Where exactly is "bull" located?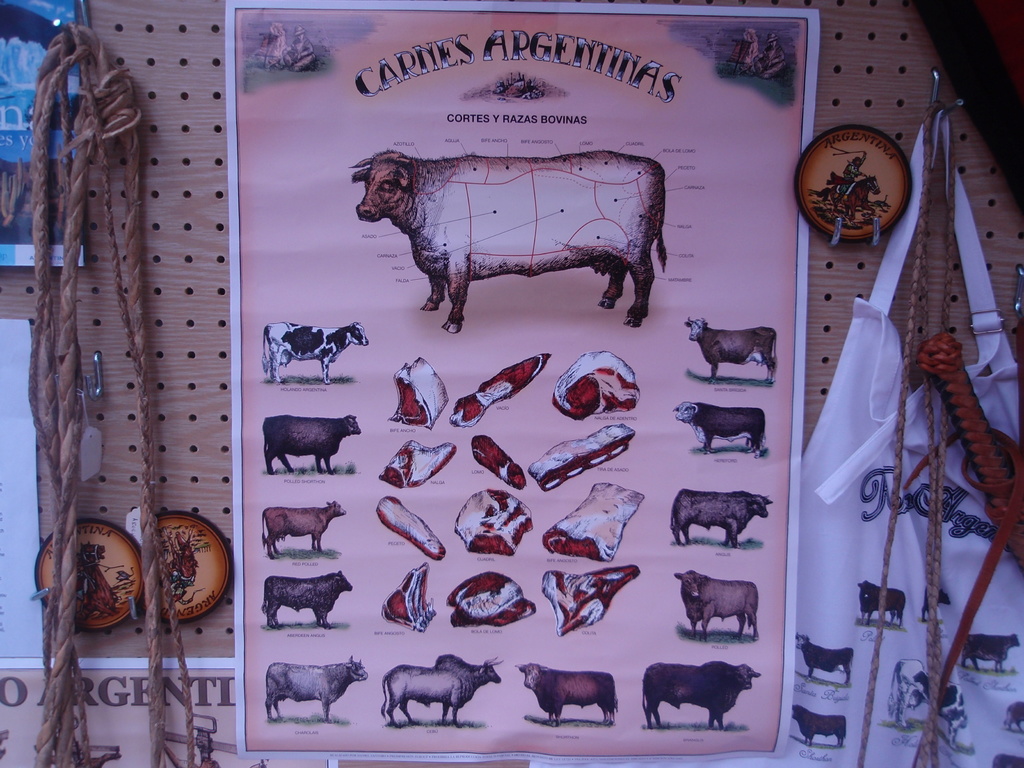
Its bounding box is [left=257, top=321, right=370, bottom=387].
